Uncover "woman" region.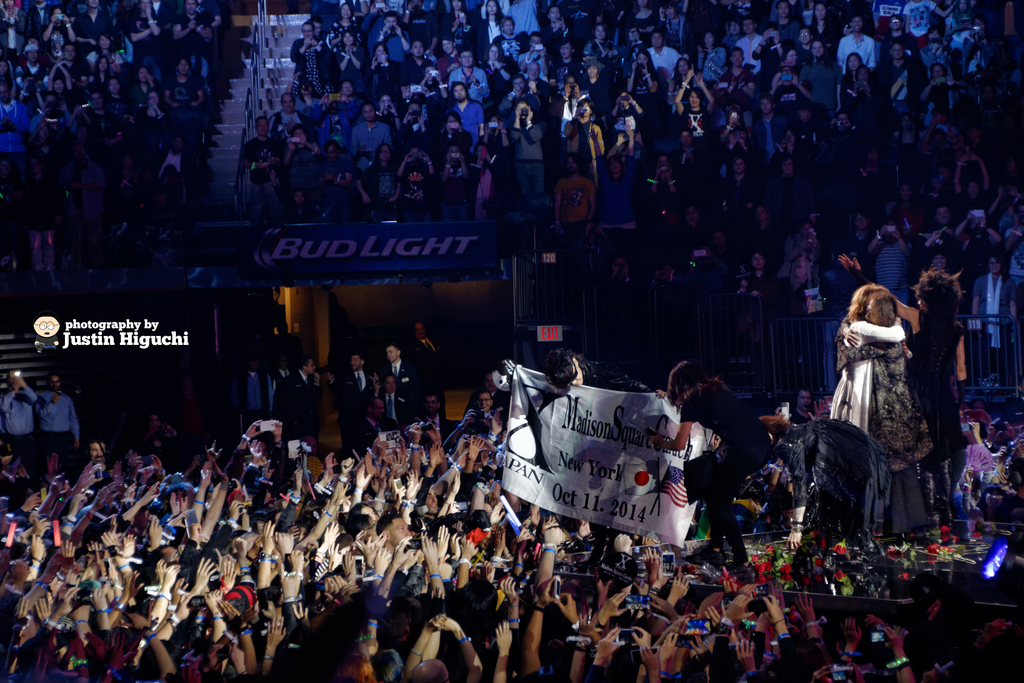
Uncovered: {"left": 419, "top": 62, "right": 447, "bottom": 102}.
